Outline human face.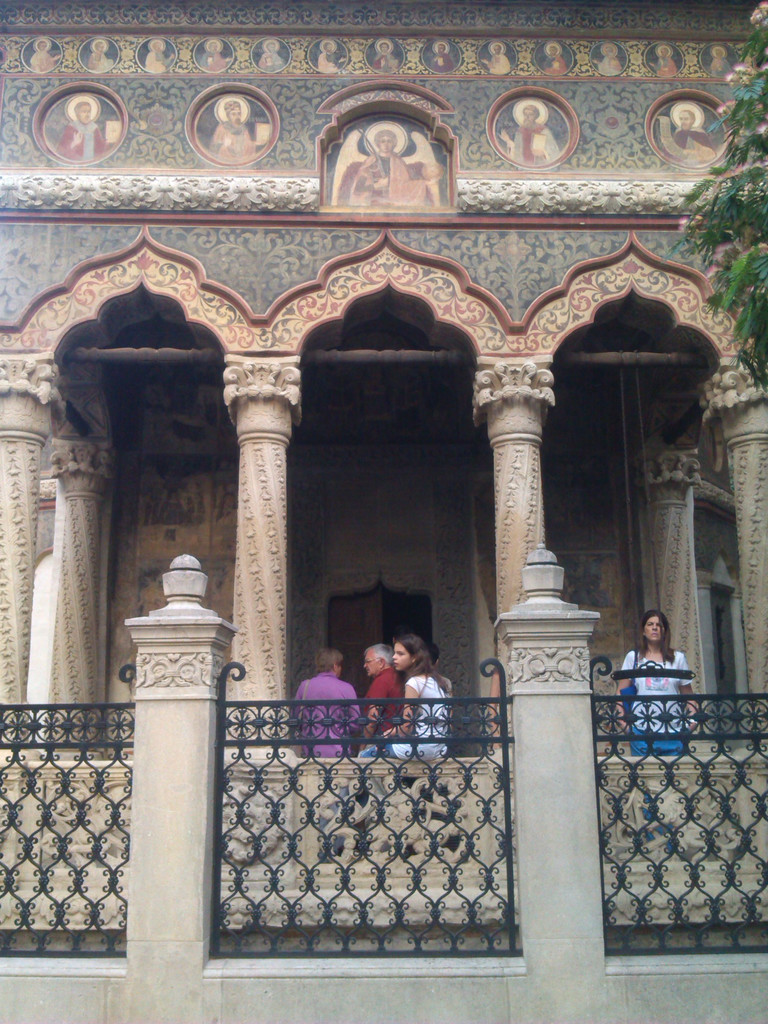
Outline: rect(228, 105, 243, 122).
